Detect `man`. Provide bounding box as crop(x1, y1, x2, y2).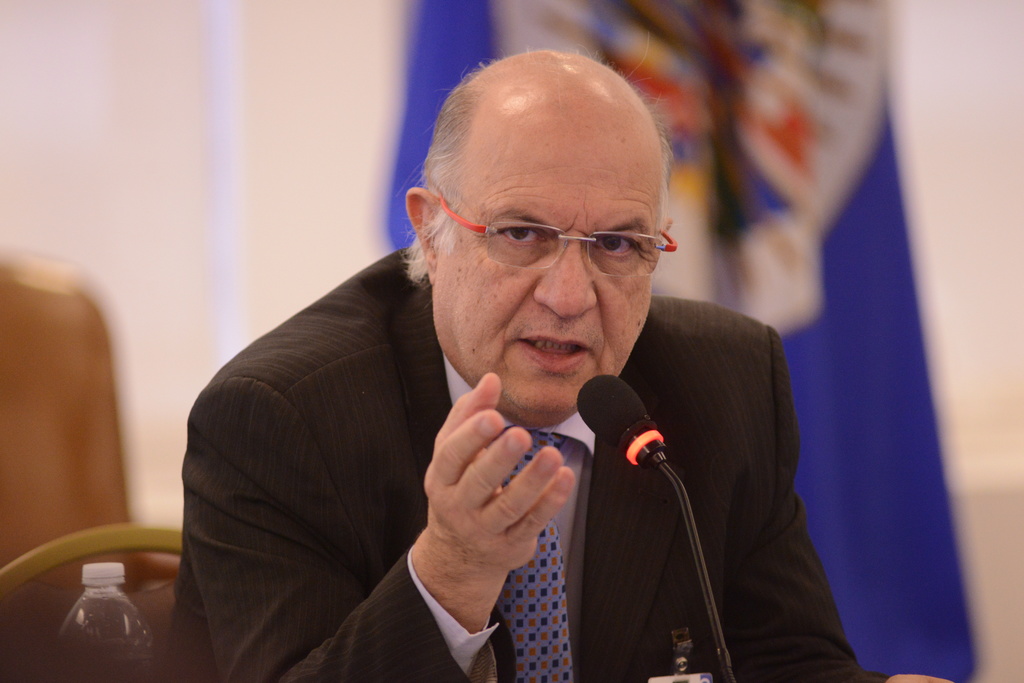
crop(184, 81, 824, 673).
